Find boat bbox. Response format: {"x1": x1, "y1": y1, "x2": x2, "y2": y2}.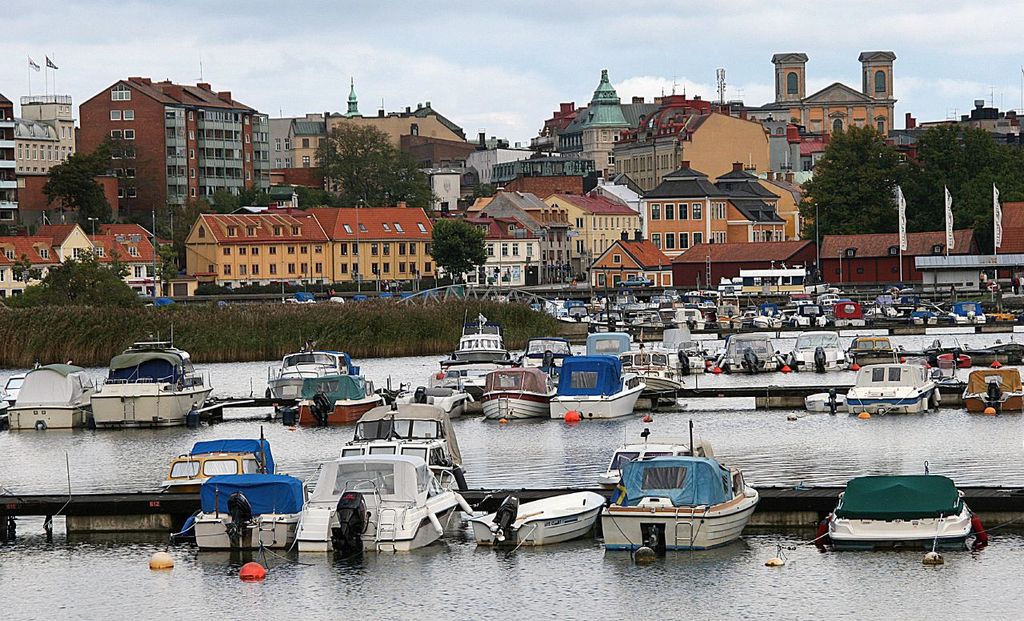
{"x1": 158, "y1": 427, "x2": 277, "y2": 491}.
